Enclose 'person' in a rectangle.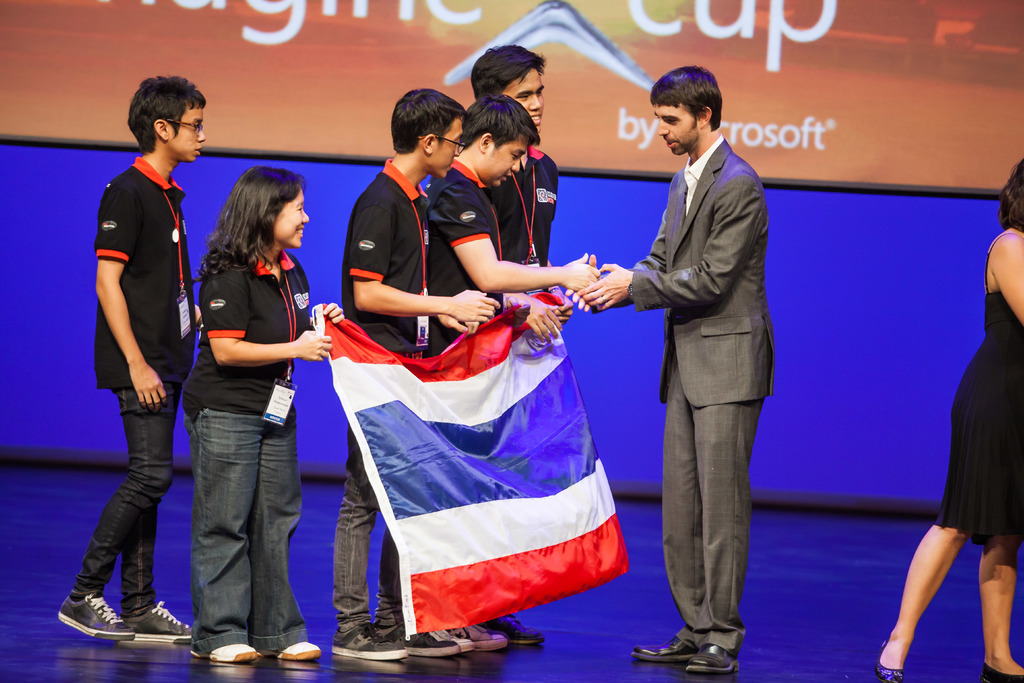
region(174, 162, 346, 671).
